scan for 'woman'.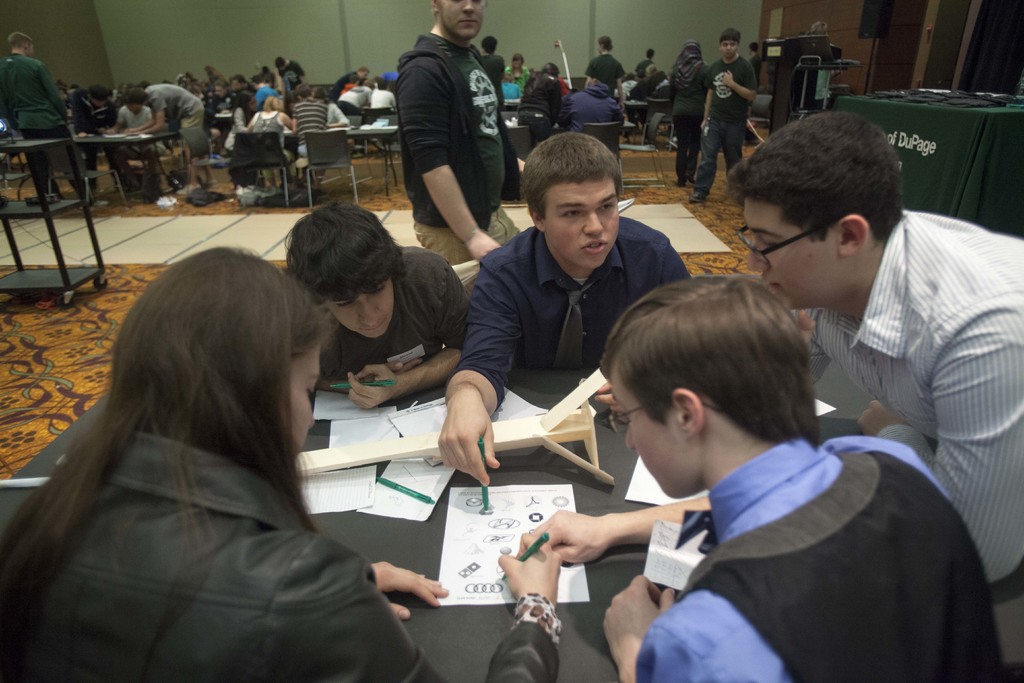
Scan result: [513, 57, 572, 143].
